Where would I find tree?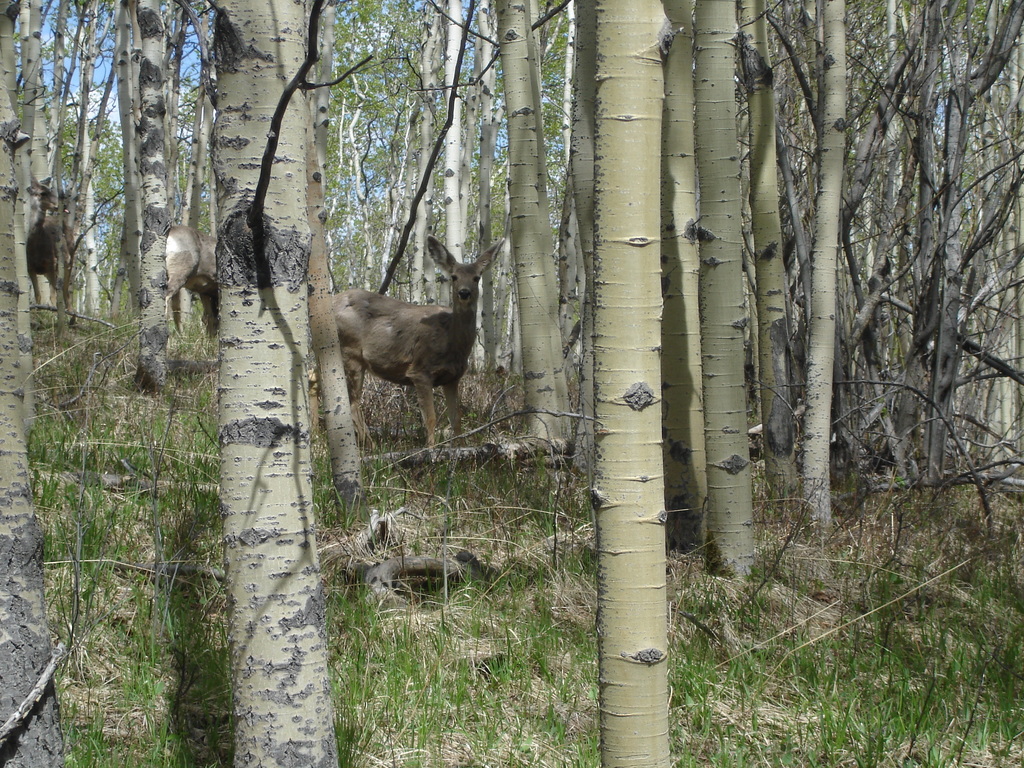
At locate(662, 0, 707, 546).
